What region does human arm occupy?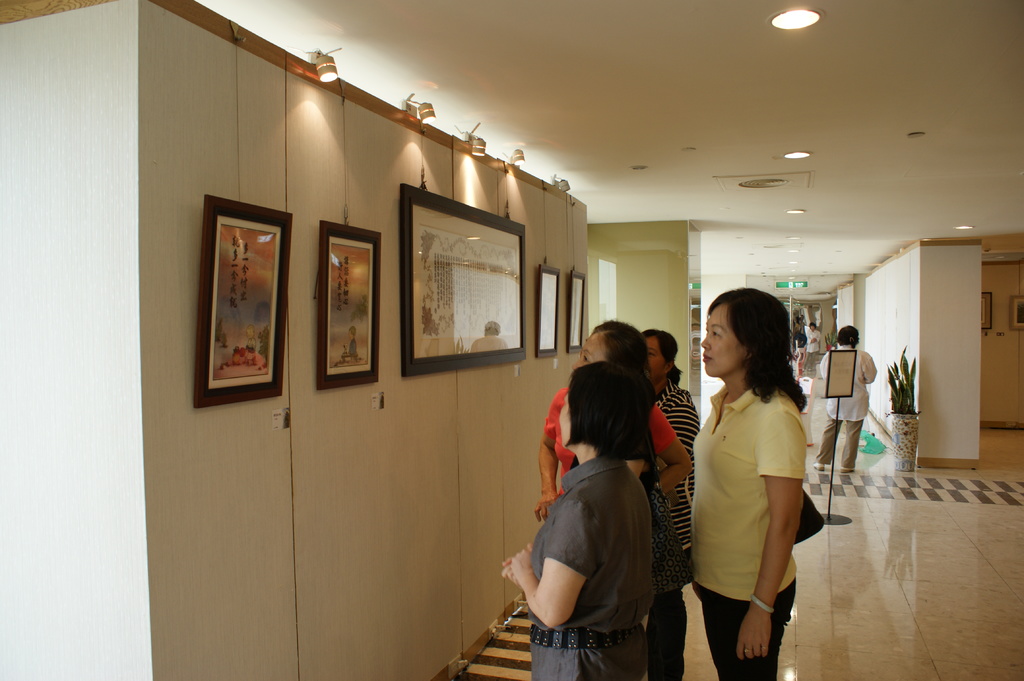
bbox=[858, 356, 877, 386].
